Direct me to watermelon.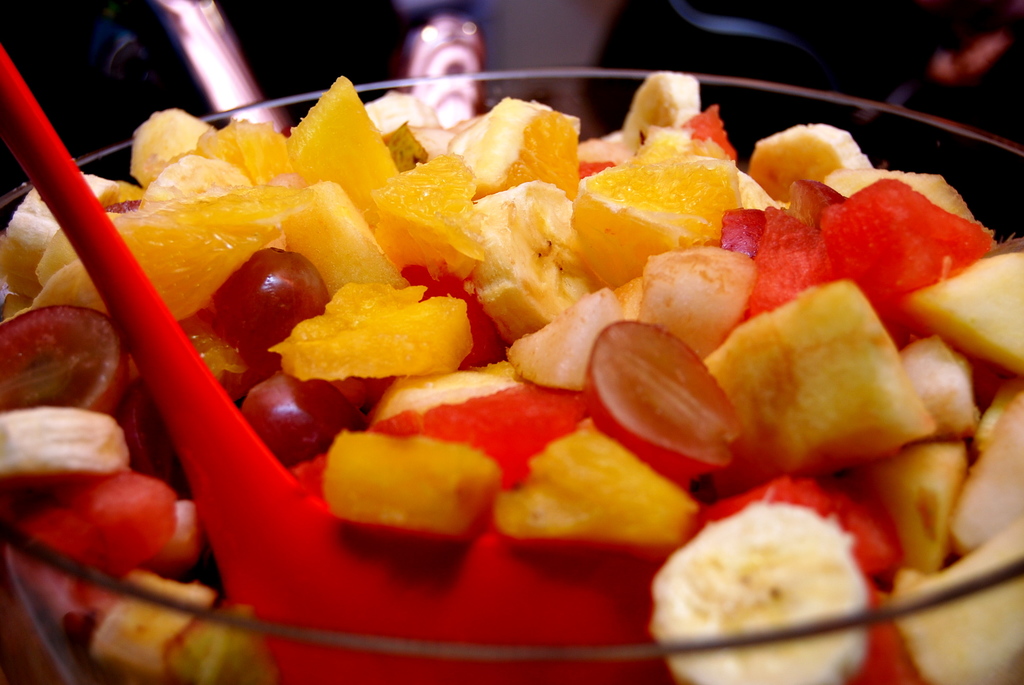
Direction: (x1=420, y1=371, x2=589, y2=484).
